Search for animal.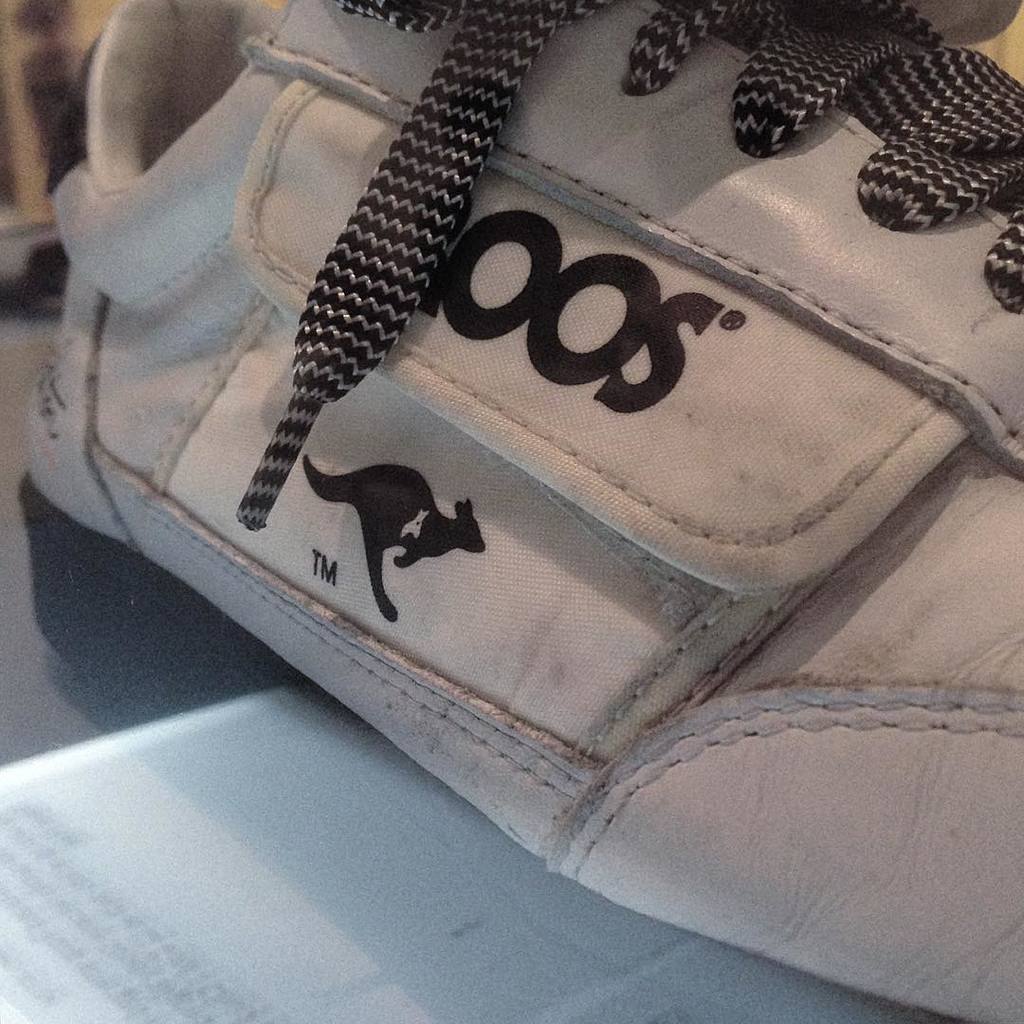
Found at bbox=(293, 448, 488, 627).
